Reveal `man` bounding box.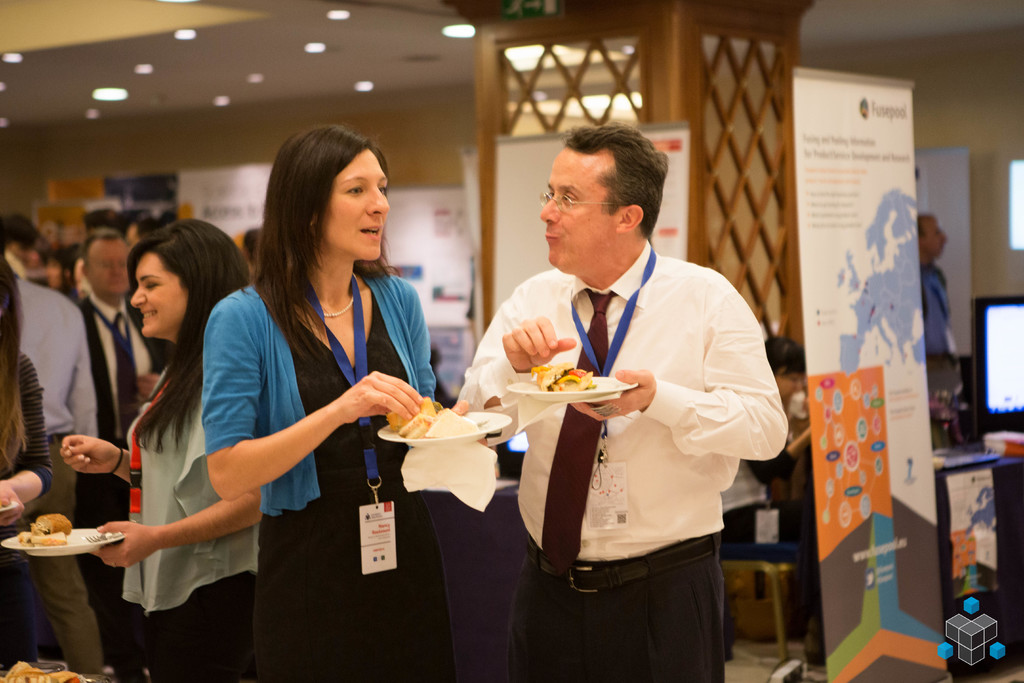
Revealed: box(72, 227, 173, 682).
